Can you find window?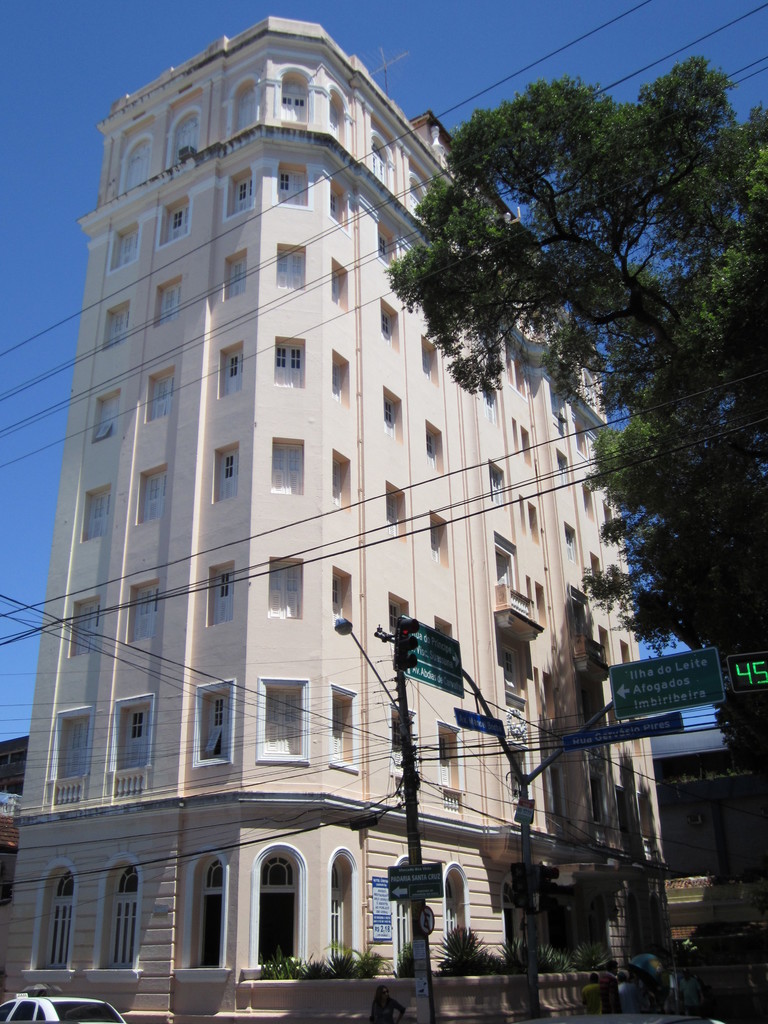
Yes, bounding box: <box>107,308,126,344</box>.
